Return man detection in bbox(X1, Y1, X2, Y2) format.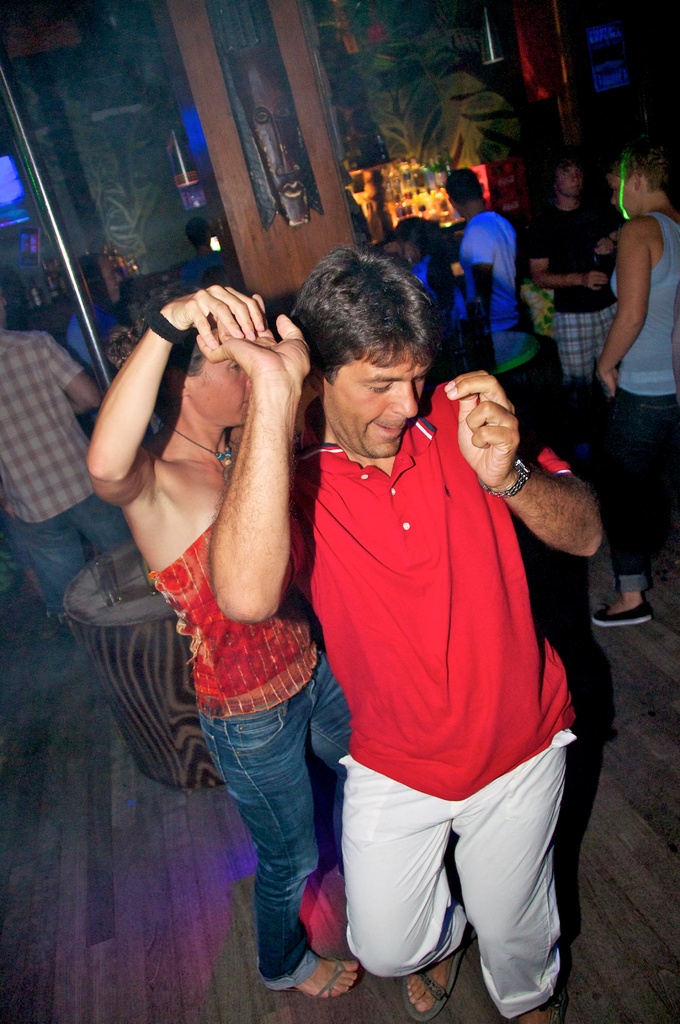
bbox(0, 298, 127, 625).
